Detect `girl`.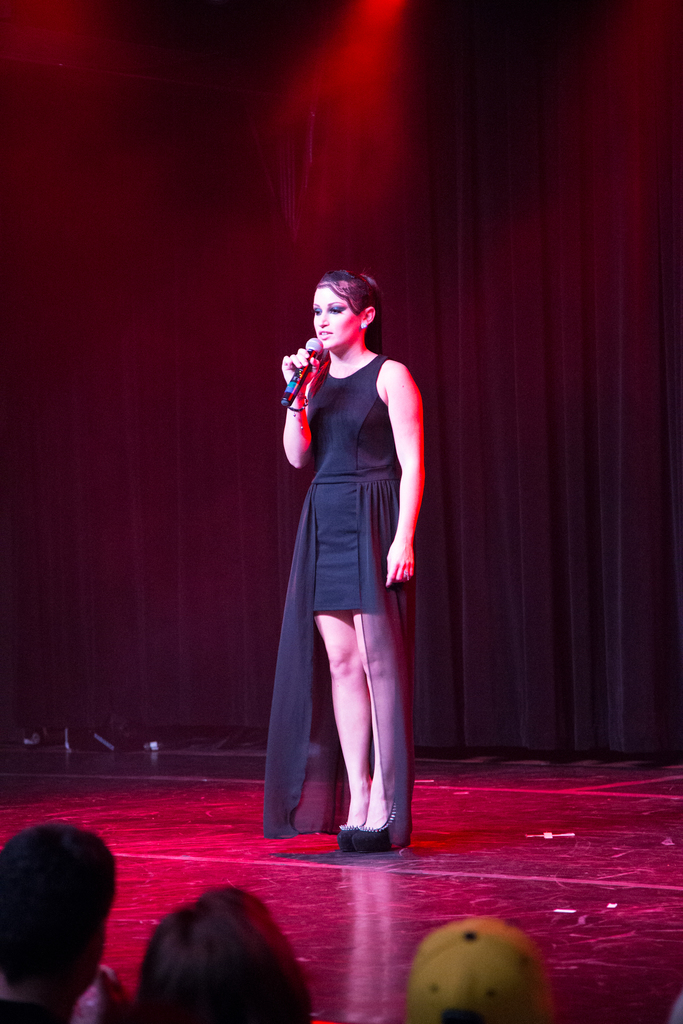
Detected at [x1=259, y1=269, x2=425, y2=854].
